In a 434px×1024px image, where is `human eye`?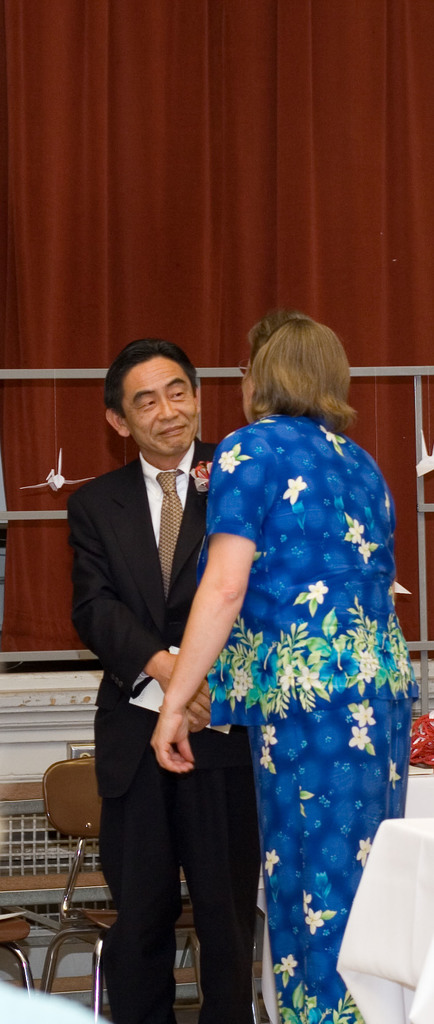
<box>134,395,155,412</box>.
